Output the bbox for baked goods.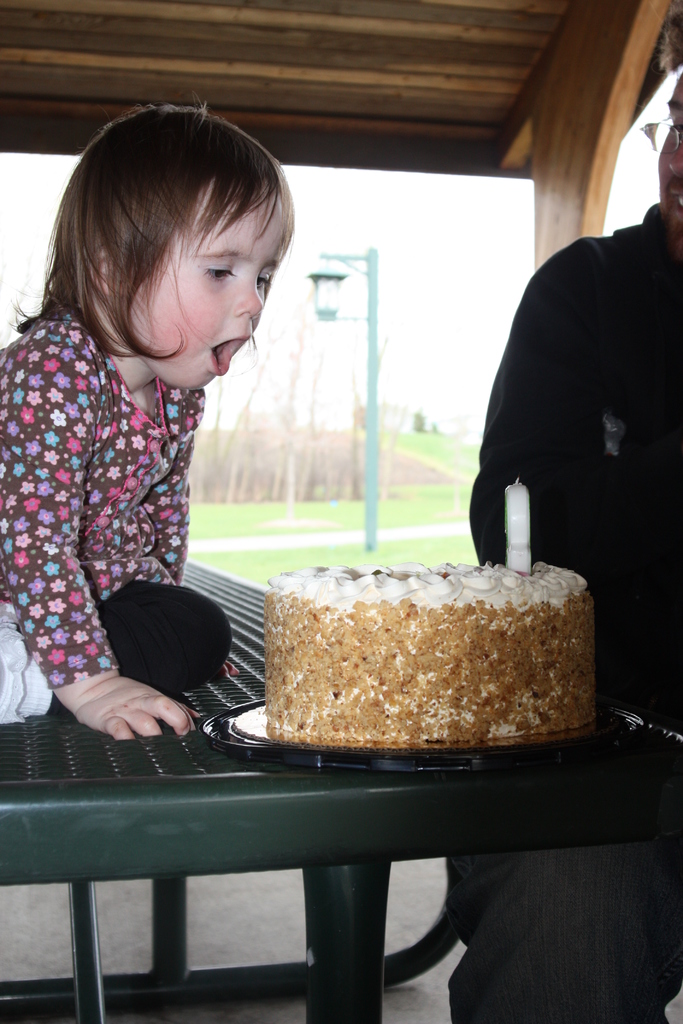
crop(255, 561, 600, 769).
